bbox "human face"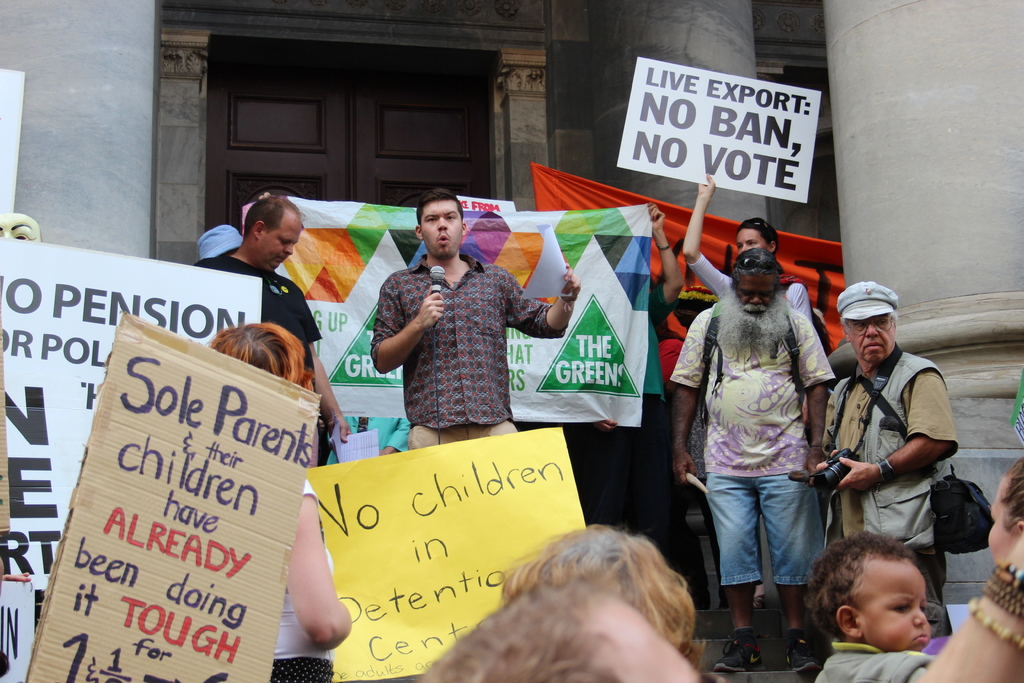
(left=257, top=213, right=305, bottom=272)
